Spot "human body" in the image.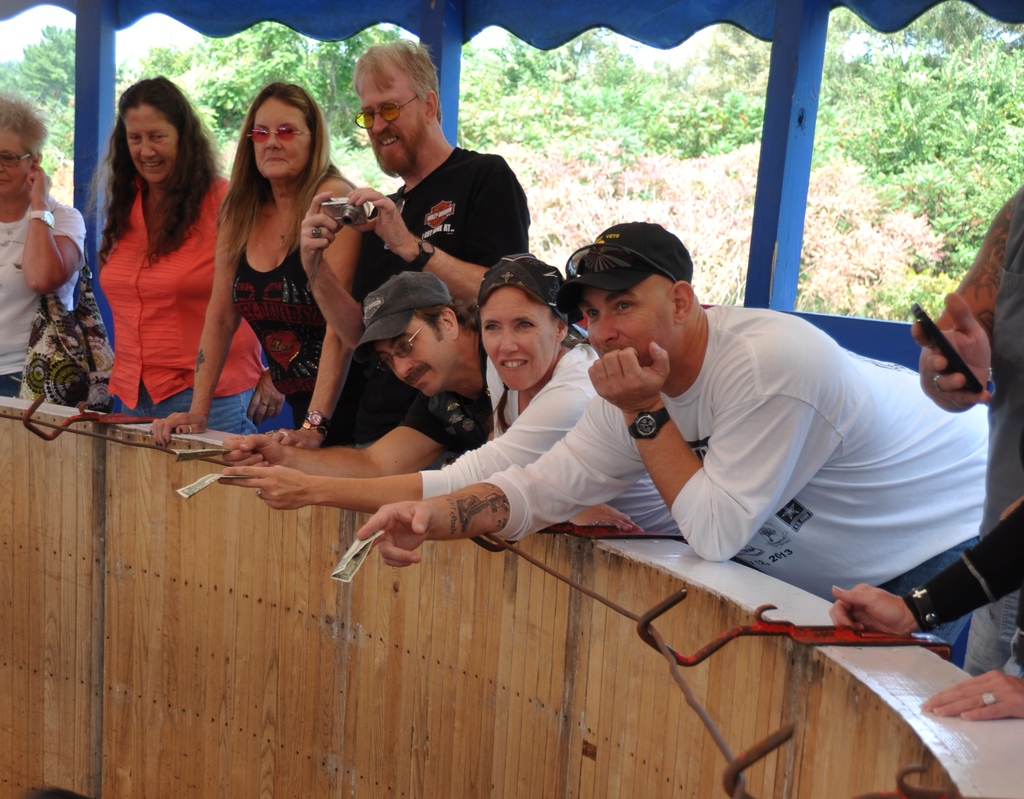
"human body" found at crop(220, 31, 536, 443).
